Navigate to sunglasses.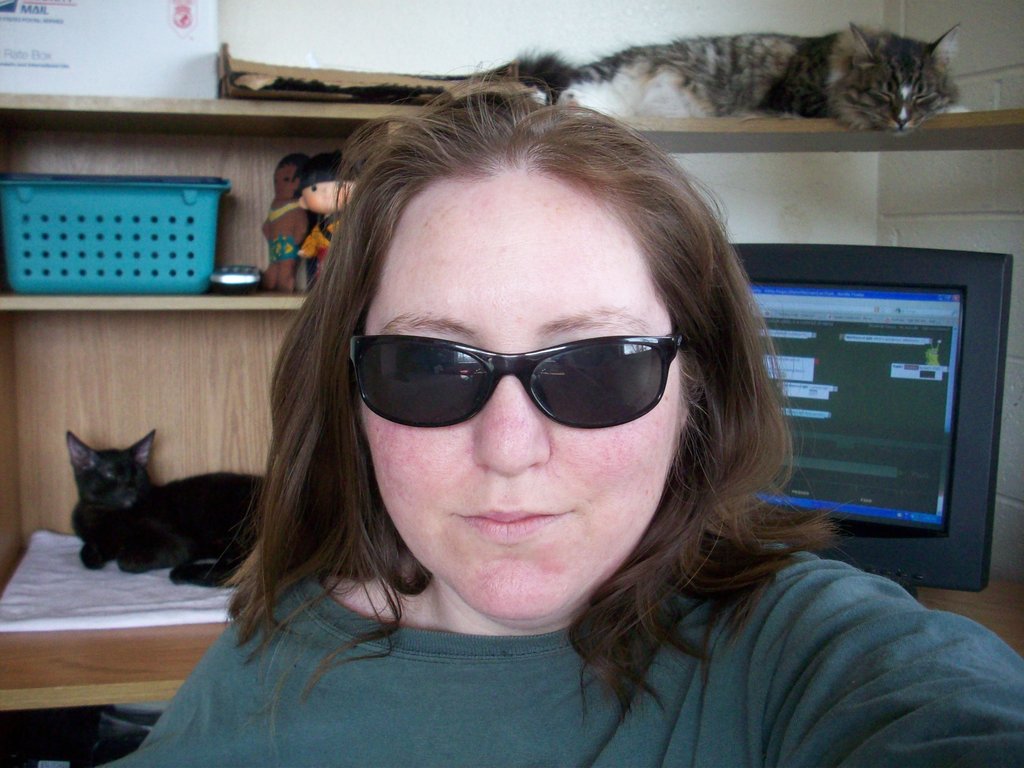
Navigation target: <box>349,333,687,431</box>.
